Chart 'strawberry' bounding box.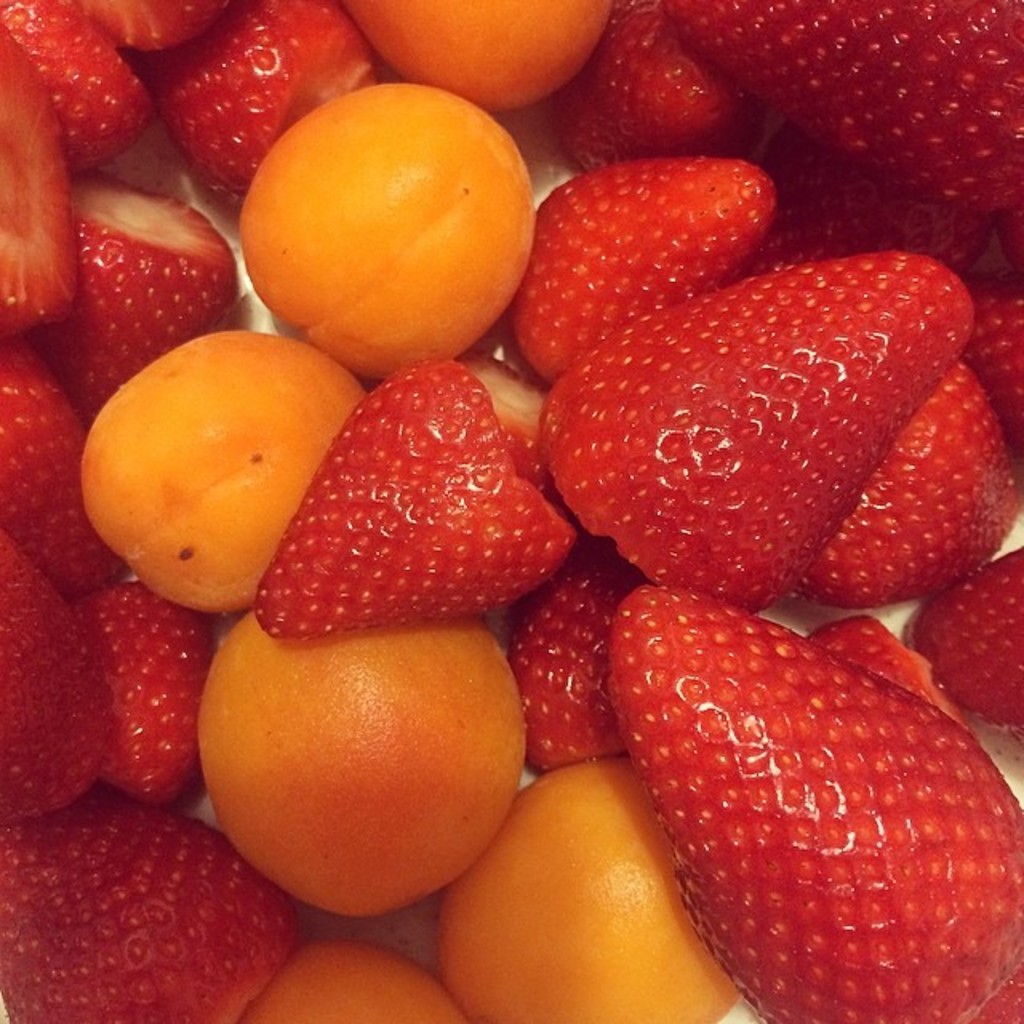
Charted: (904,554,1022,744).
